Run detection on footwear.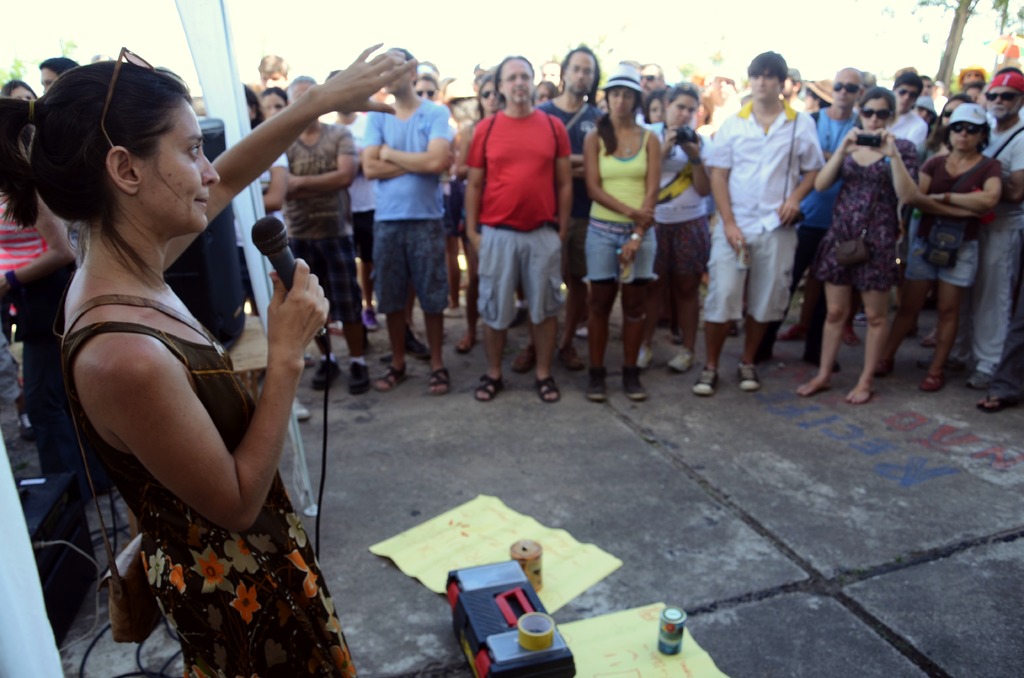
Result: 740 367 761 391.
